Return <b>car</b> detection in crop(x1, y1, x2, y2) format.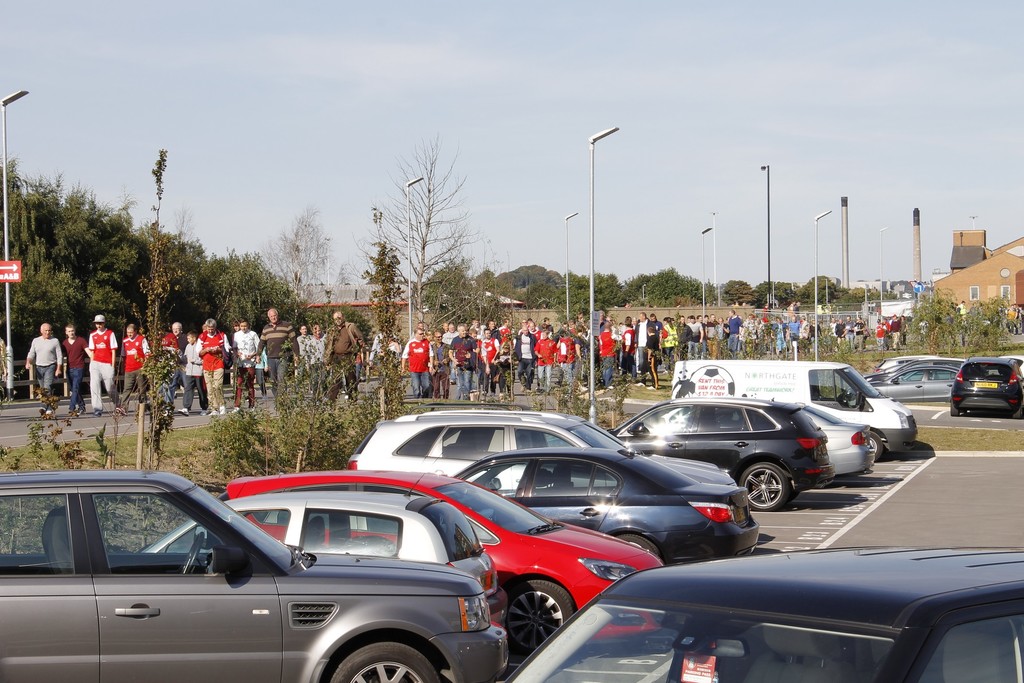
crop(949, 360, 1023, 418).
